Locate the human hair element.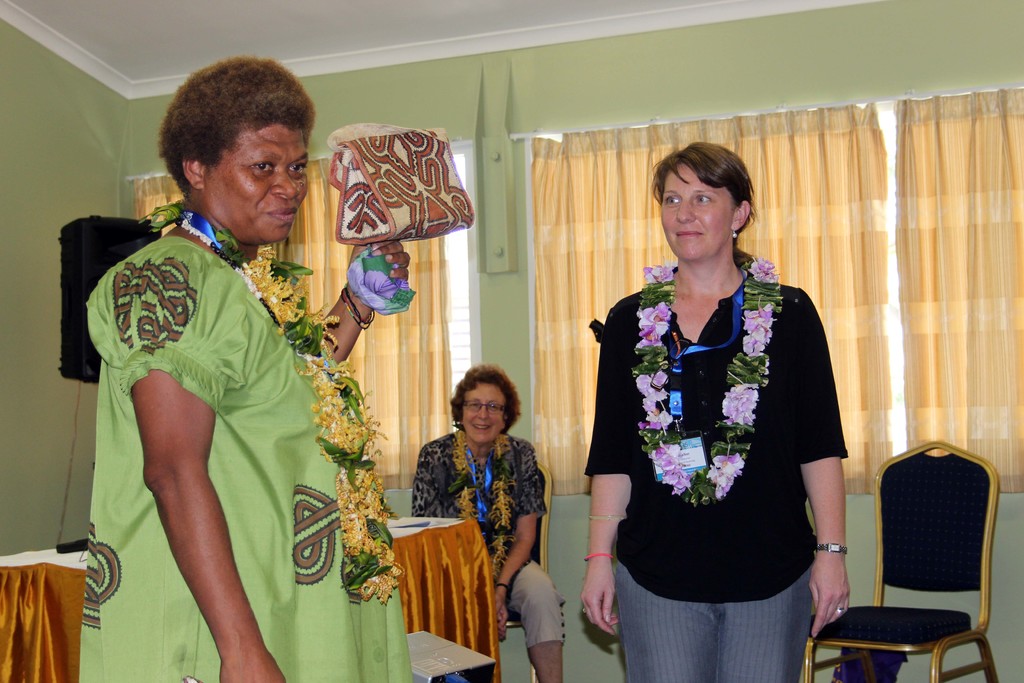
Element bbox: {"left": 449, "top": 372, "right": 524, "bottom": 450}.
